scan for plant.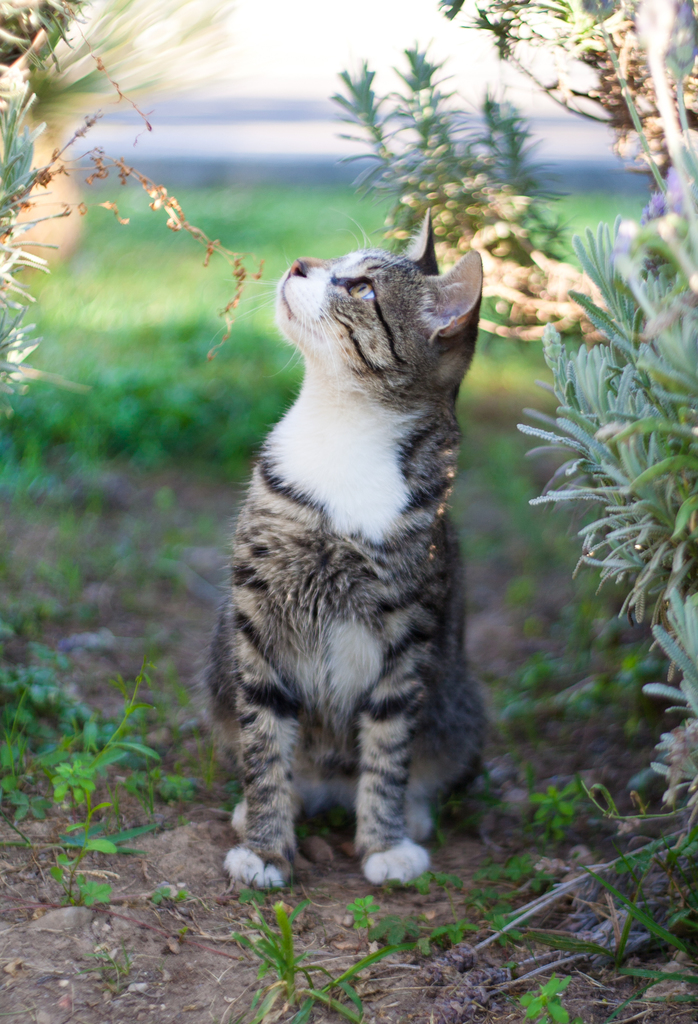
Scan result: (x1=54, y1=758, x2=117, y2=918).
